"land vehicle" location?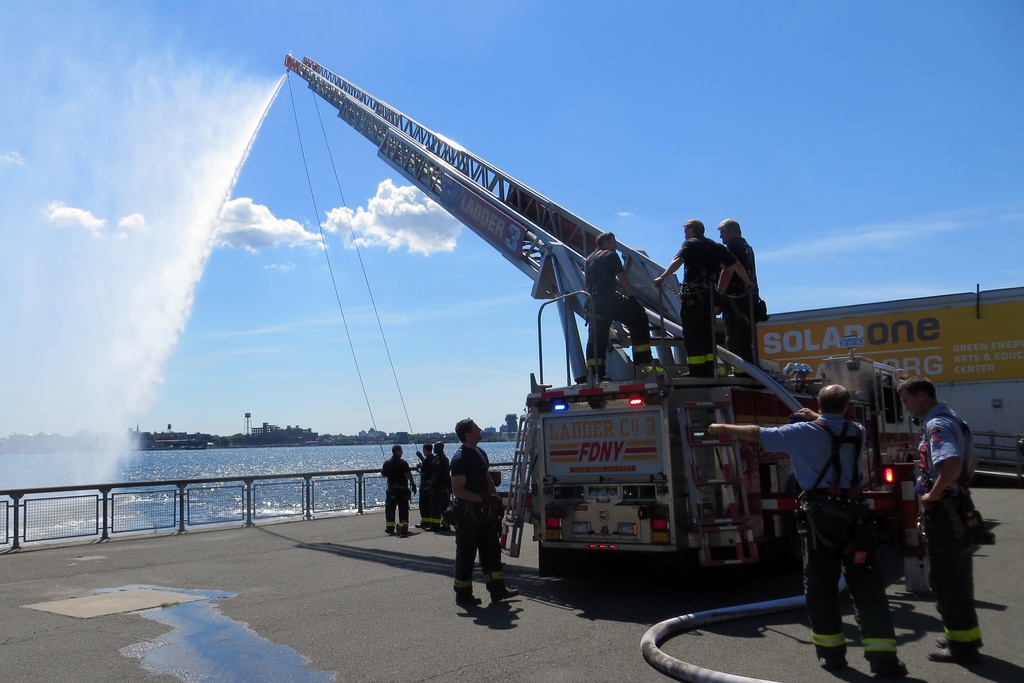
{"x1": 282, "y1": 51, "x2": 911, "y2": 604}
